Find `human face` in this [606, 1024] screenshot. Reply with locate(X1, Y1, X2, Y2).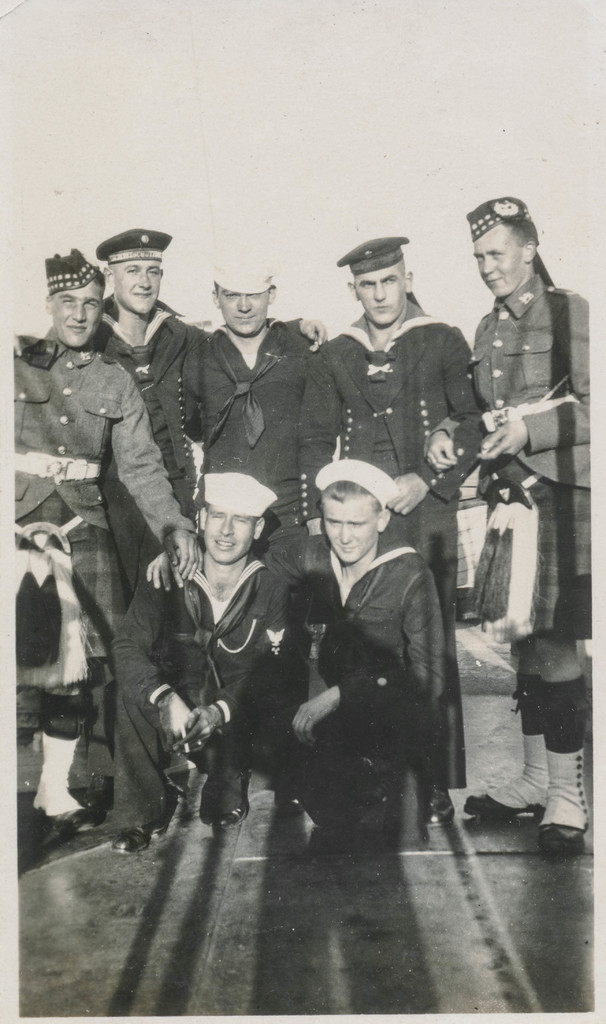
locate(470, 228, 523, 302).
